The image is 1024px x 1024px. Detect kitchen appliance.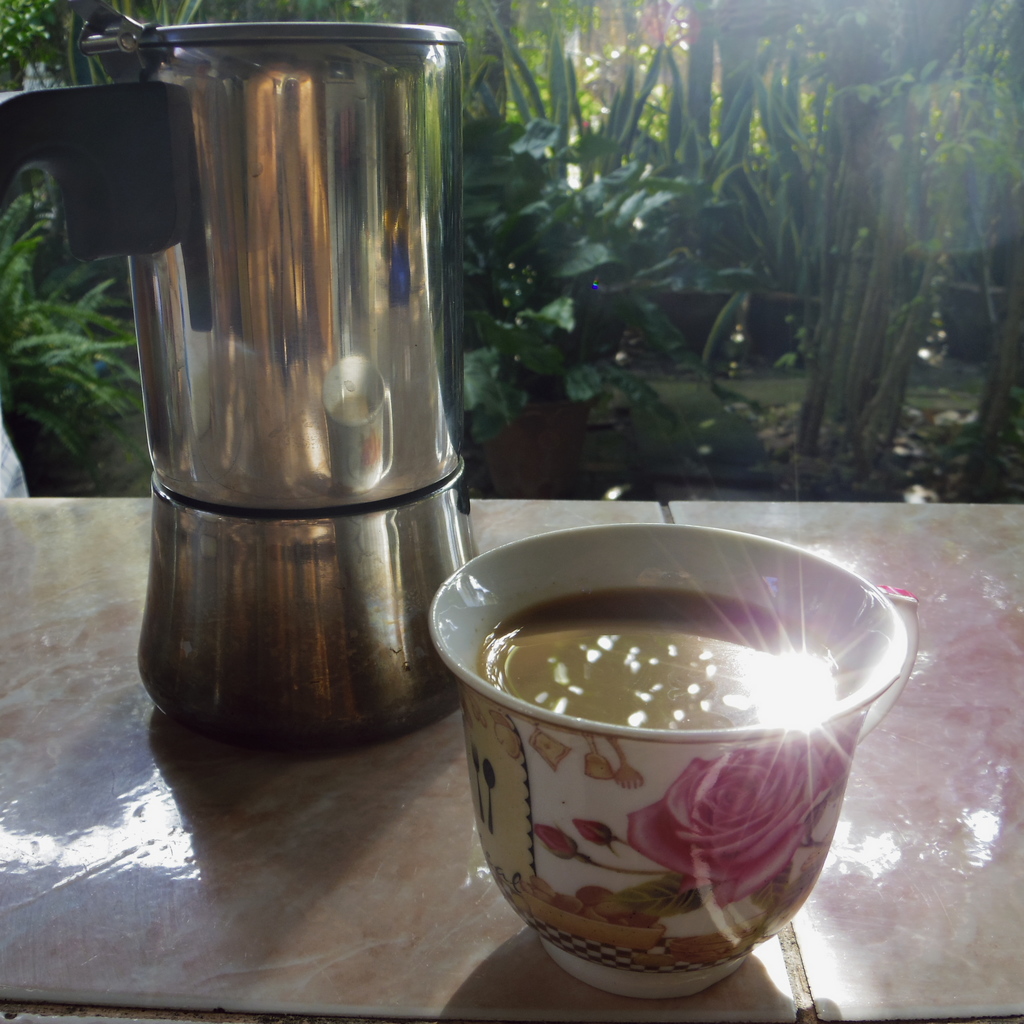
Detection: [x1=422, y1=521, x2=925, y2=1002].
